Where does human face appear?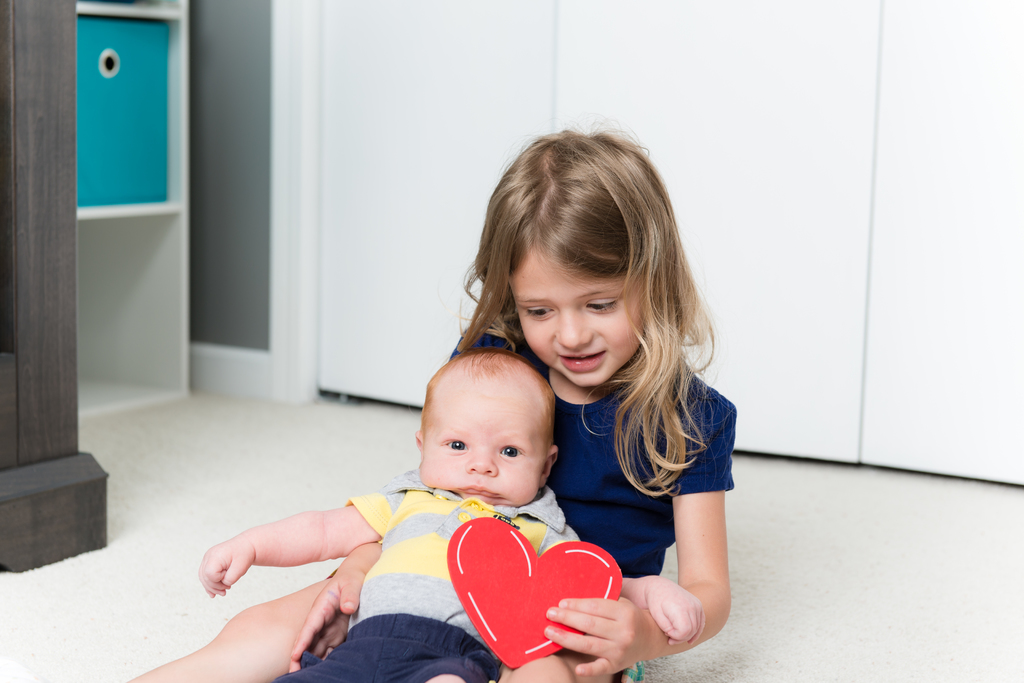
Appears at 423 380 543 520.
